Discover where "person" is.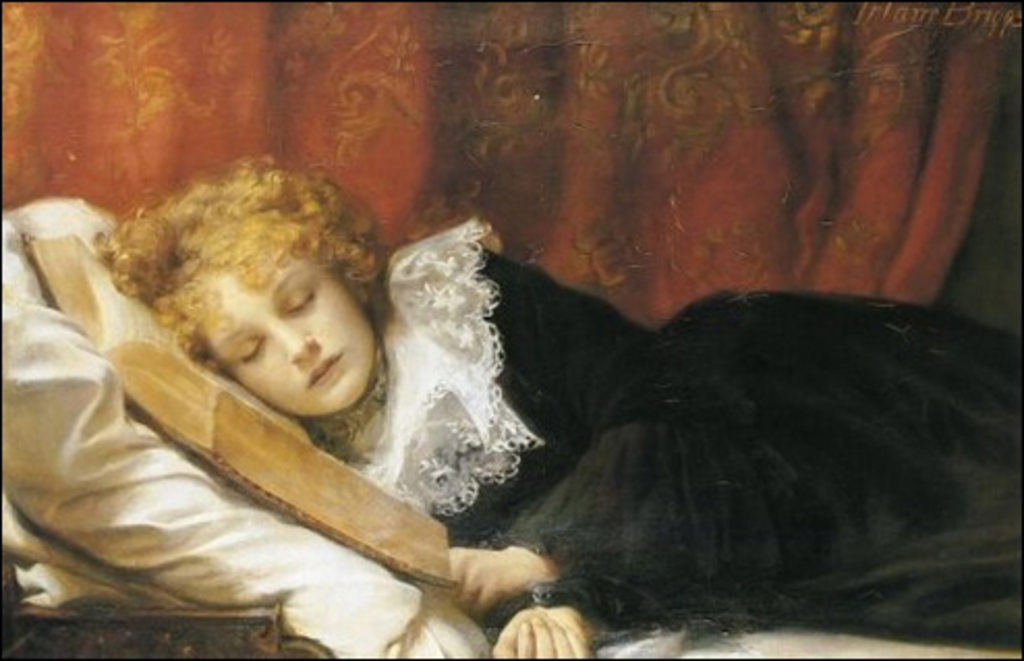
Discovered at box(120, 91, 943, 640).
